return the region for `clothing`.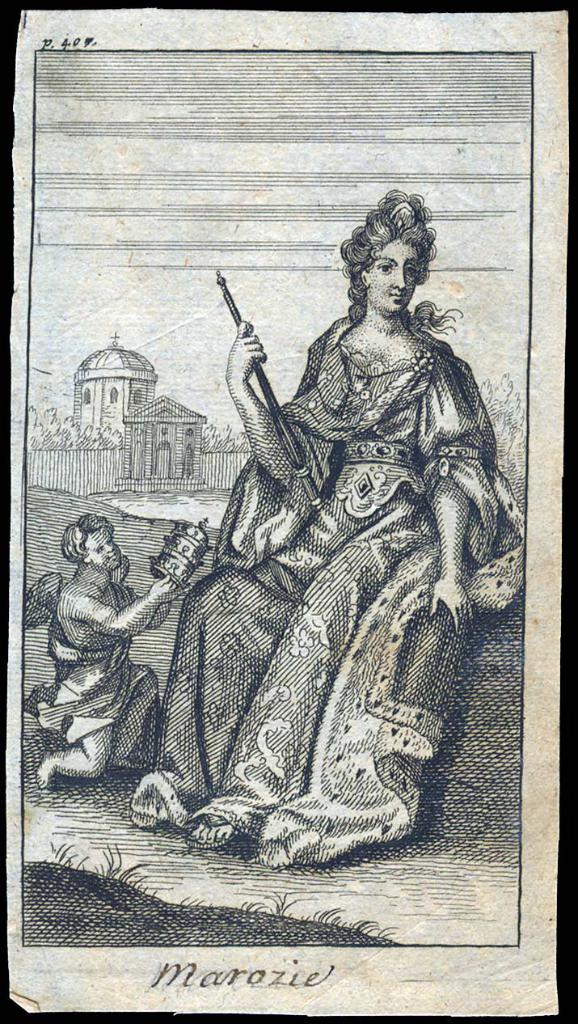
region(127, 311, 525, 870).
